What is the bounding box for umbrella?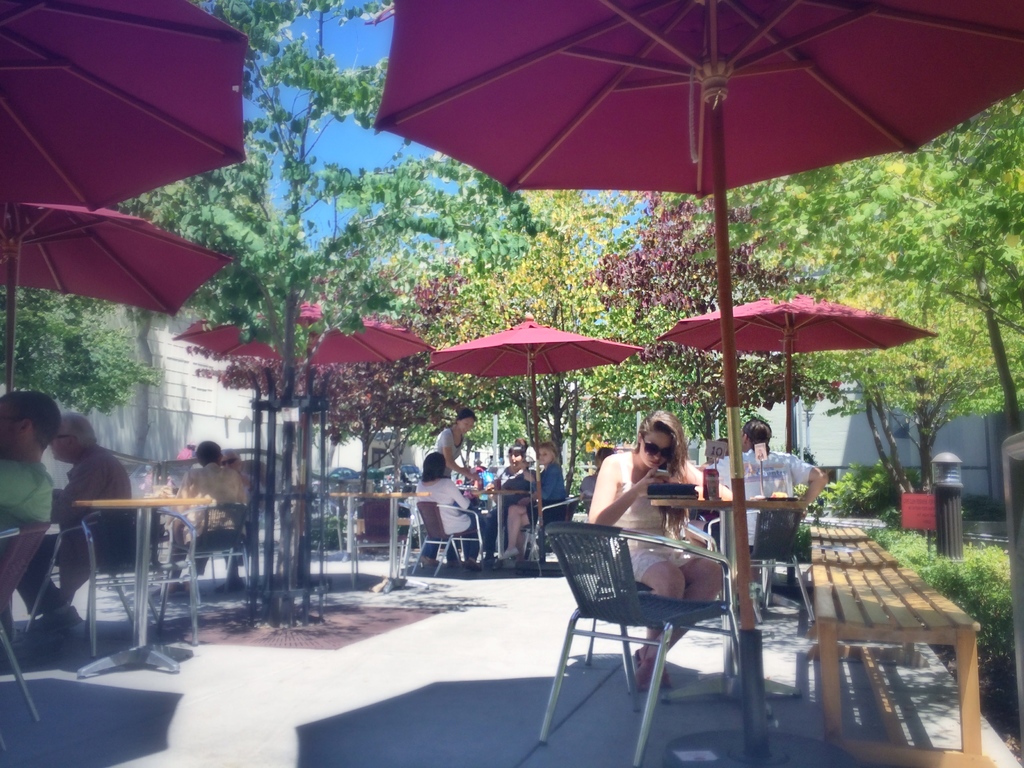
bbox=[0, 203, 234, 395].
